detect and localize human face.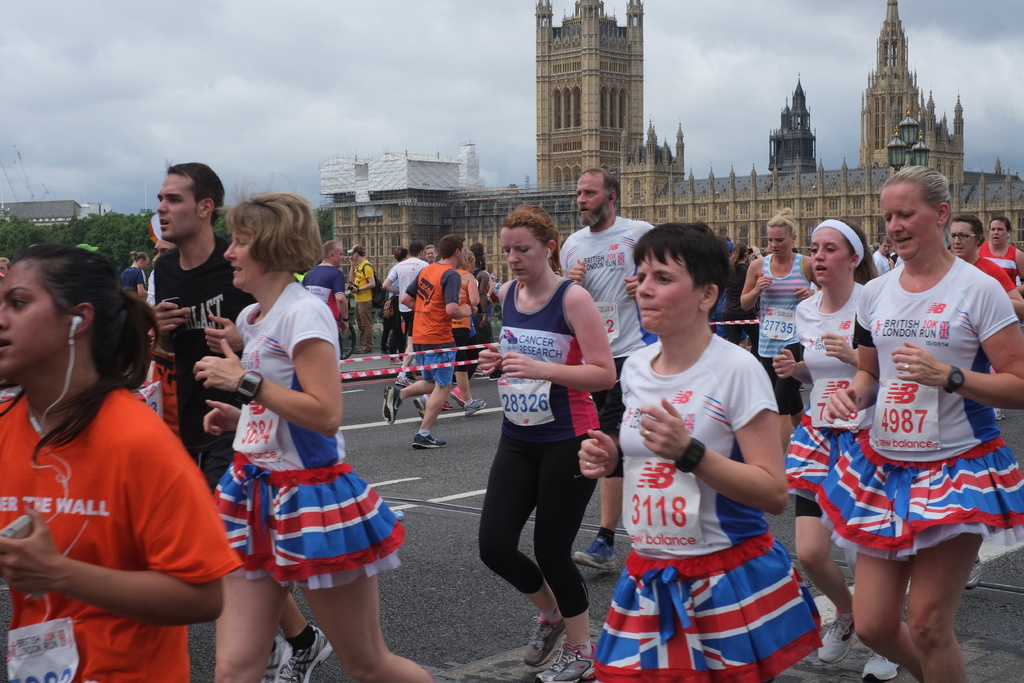
Localized at locate(767, 226, 792, 263).
